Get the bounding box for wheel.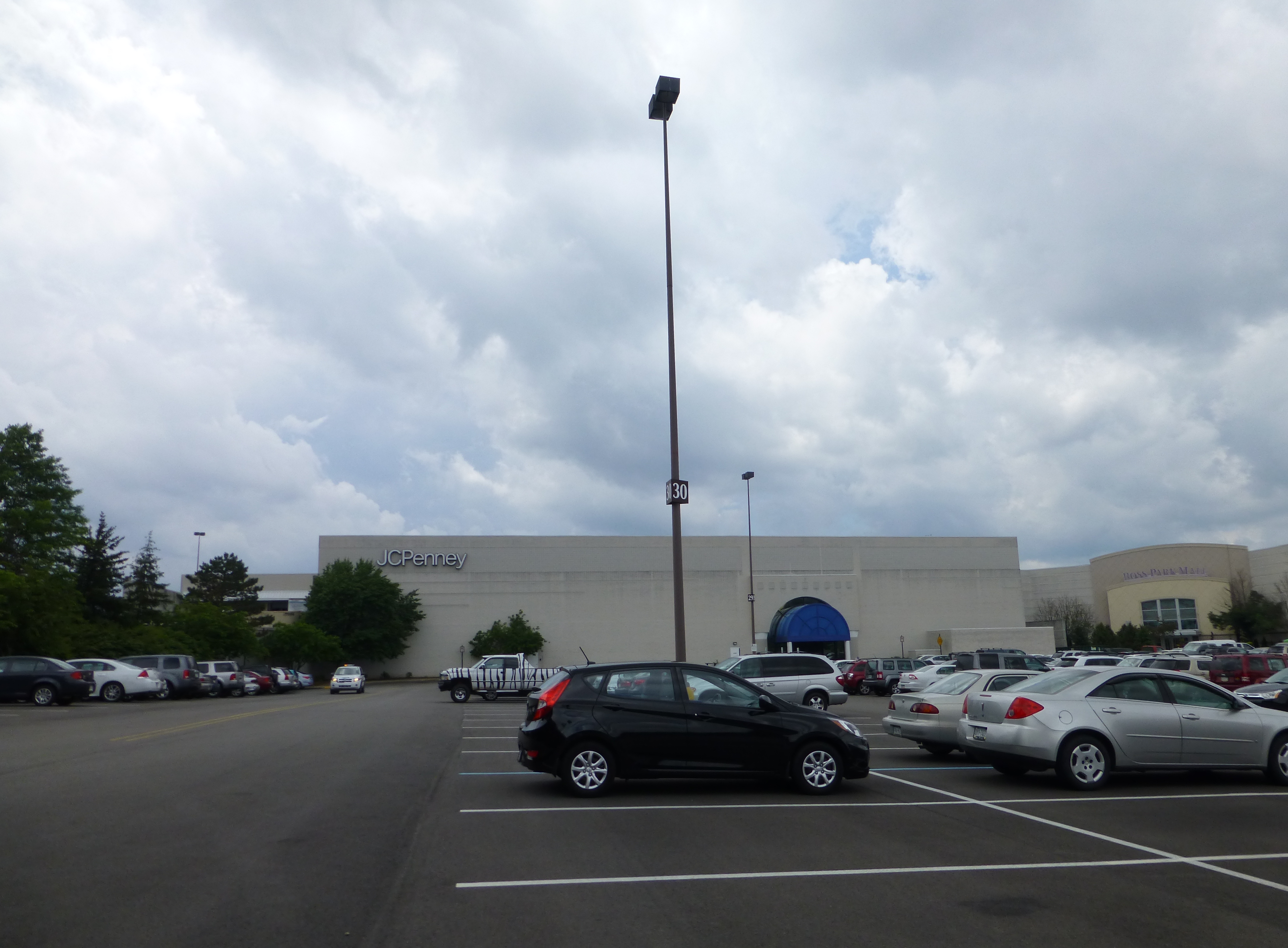
(31,208,37,214).
